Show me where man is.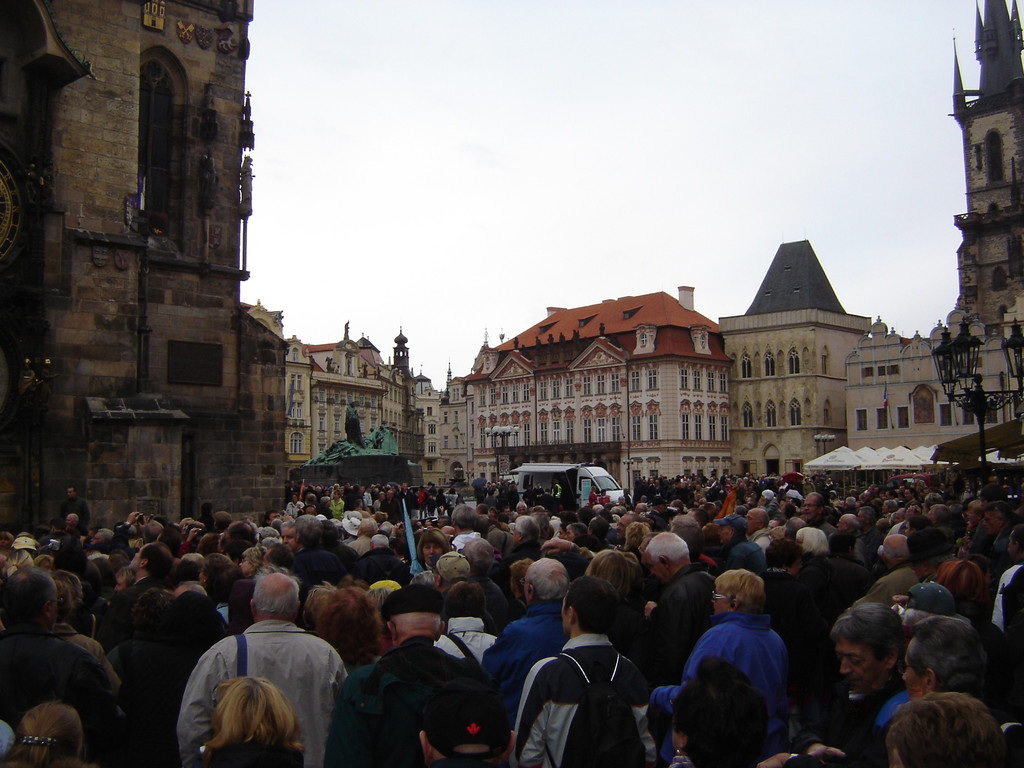
man is at (x1=542, y1=536, x2=648, y2=604).
